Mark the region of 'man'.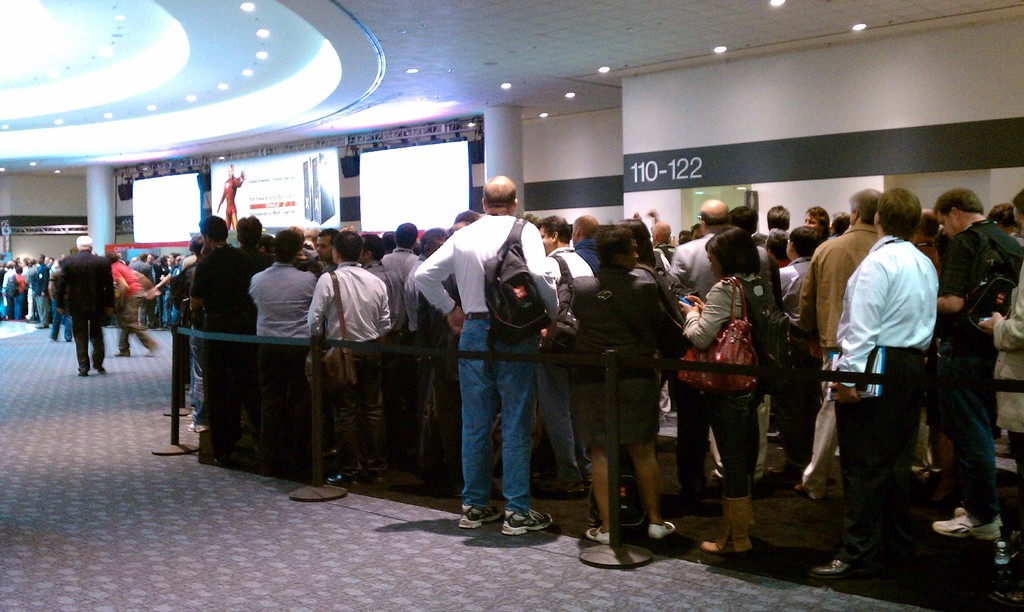
Region: 310 230 399 488.
